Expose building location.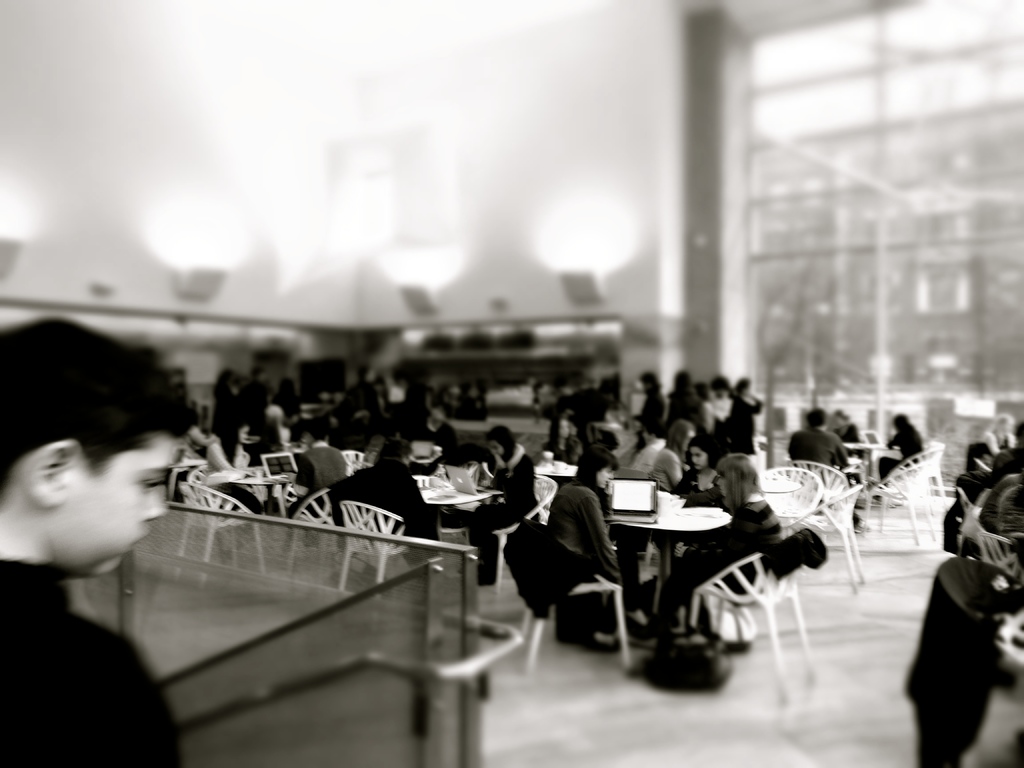
Exposed at box=[0, 0, 1023, 767].
